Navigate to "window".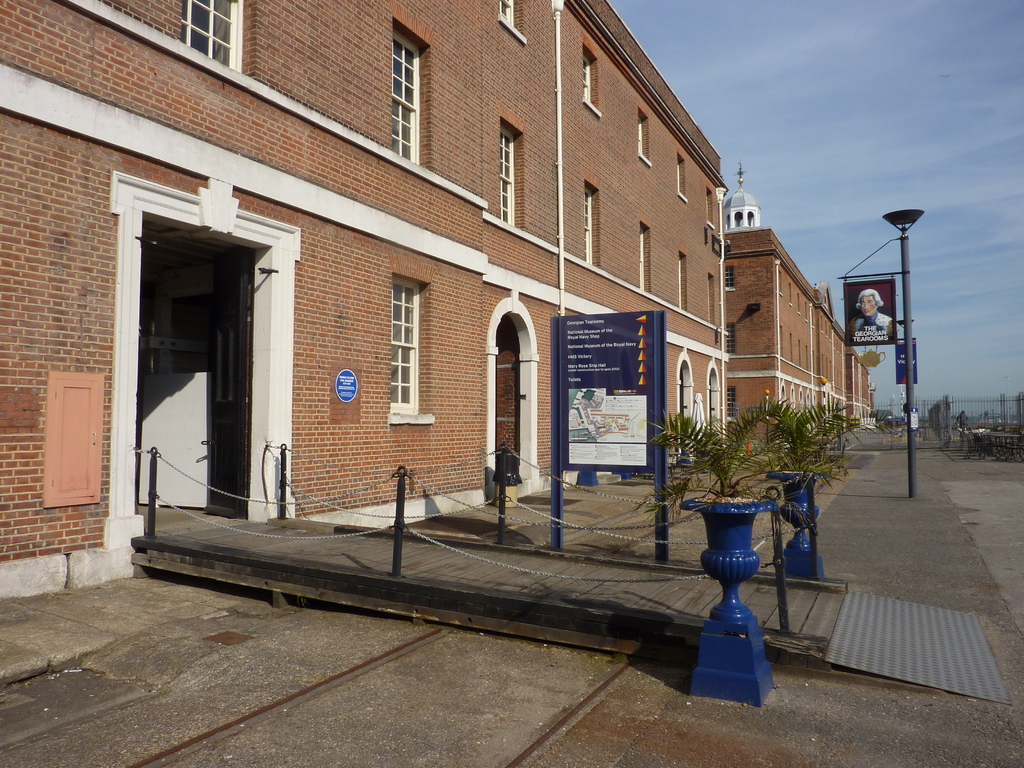
Navigation target: bbox=(581, 47, 602, 116).
